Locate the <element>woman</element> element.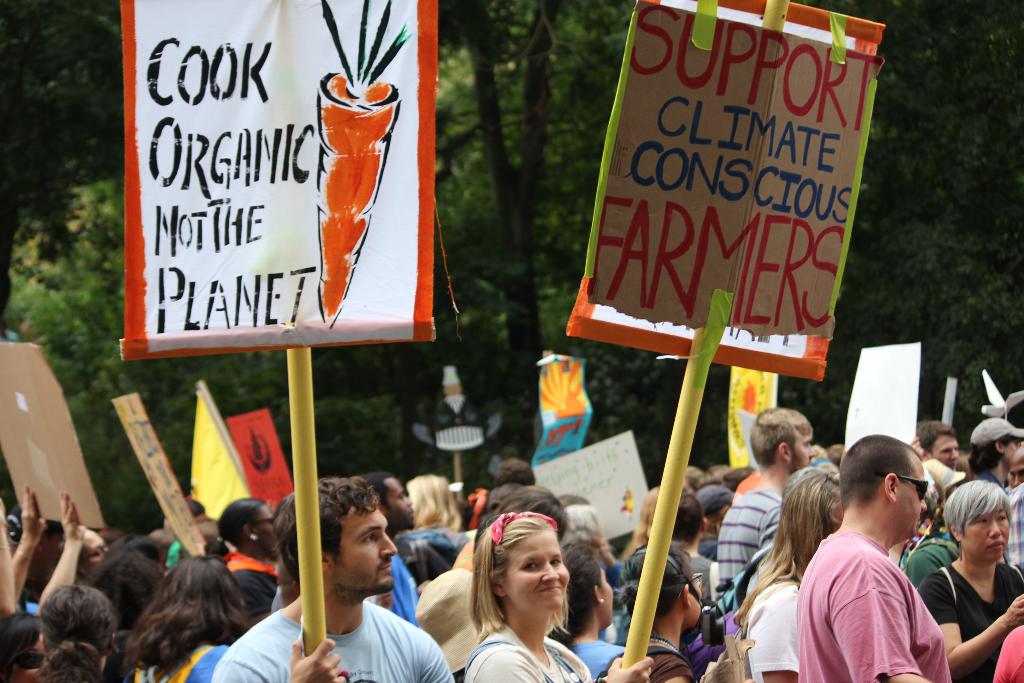
Element bbox: bbox=(392, 472, 467, 548).
